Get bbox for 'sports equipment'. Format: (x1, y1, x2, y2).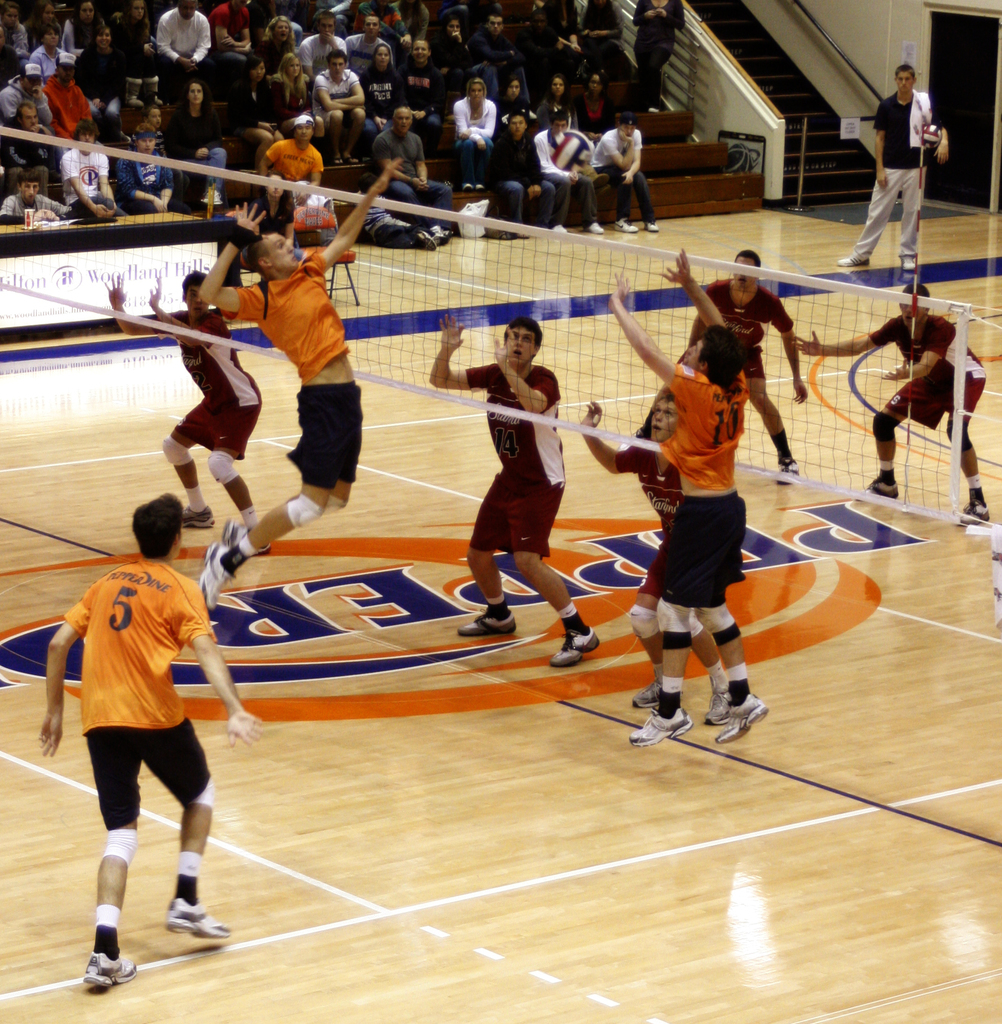
(166, 900, 231, 940).
